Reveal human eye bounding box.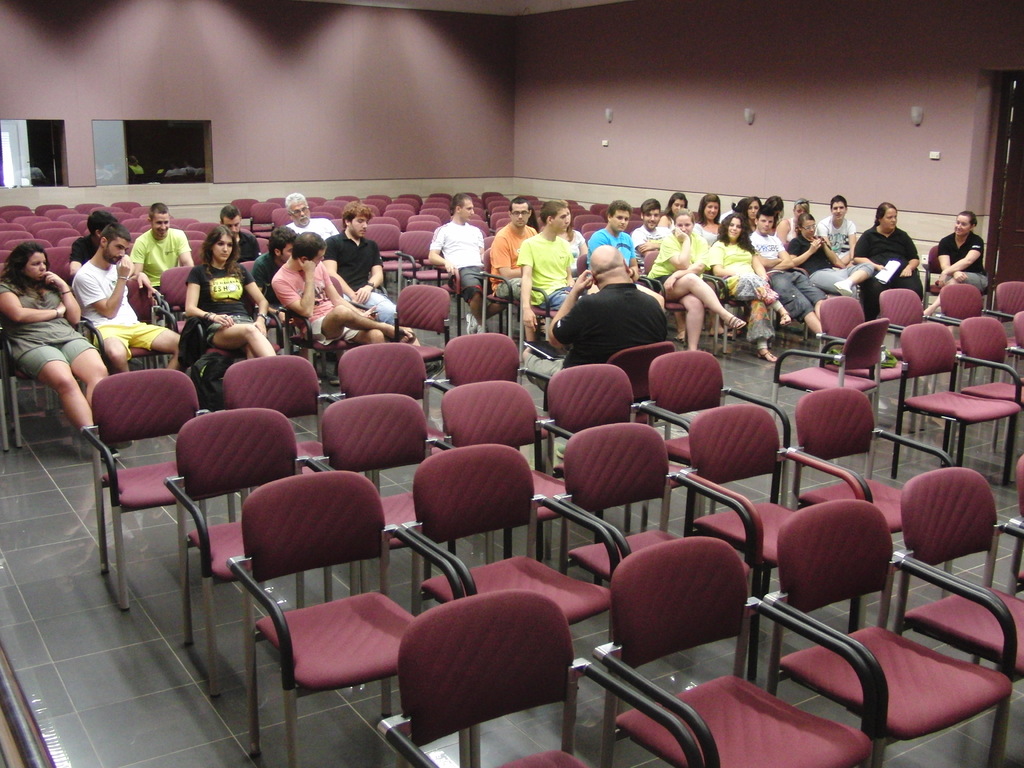
Revealed: Rect(521, 211, 527, 216).
